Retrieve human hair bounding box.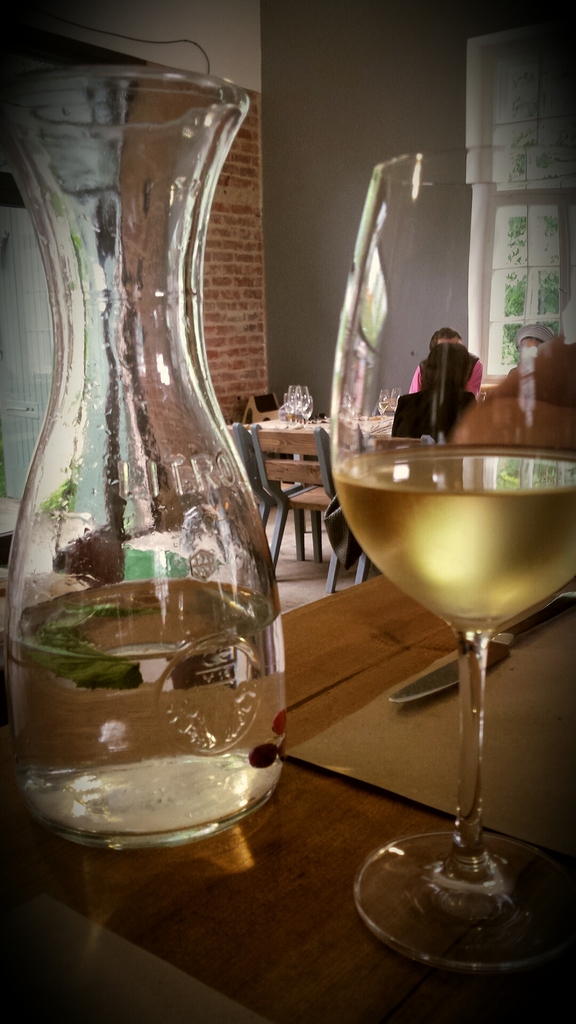
Bounding box: [421,346,470,428].
